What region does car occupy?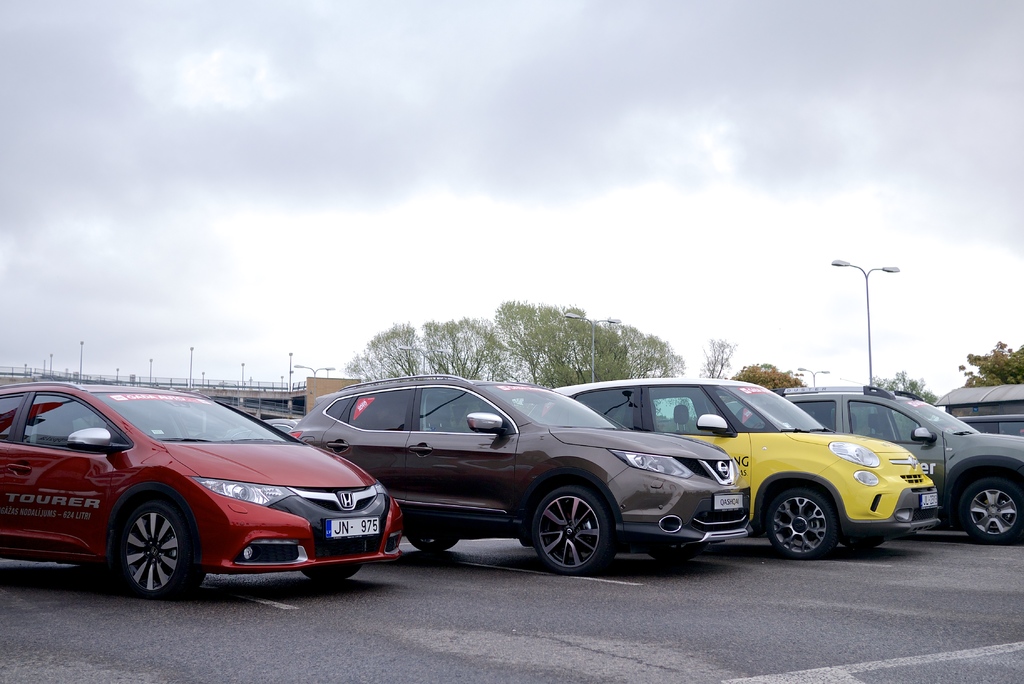
[left=775, top=386, right=1023, bottom=541].
